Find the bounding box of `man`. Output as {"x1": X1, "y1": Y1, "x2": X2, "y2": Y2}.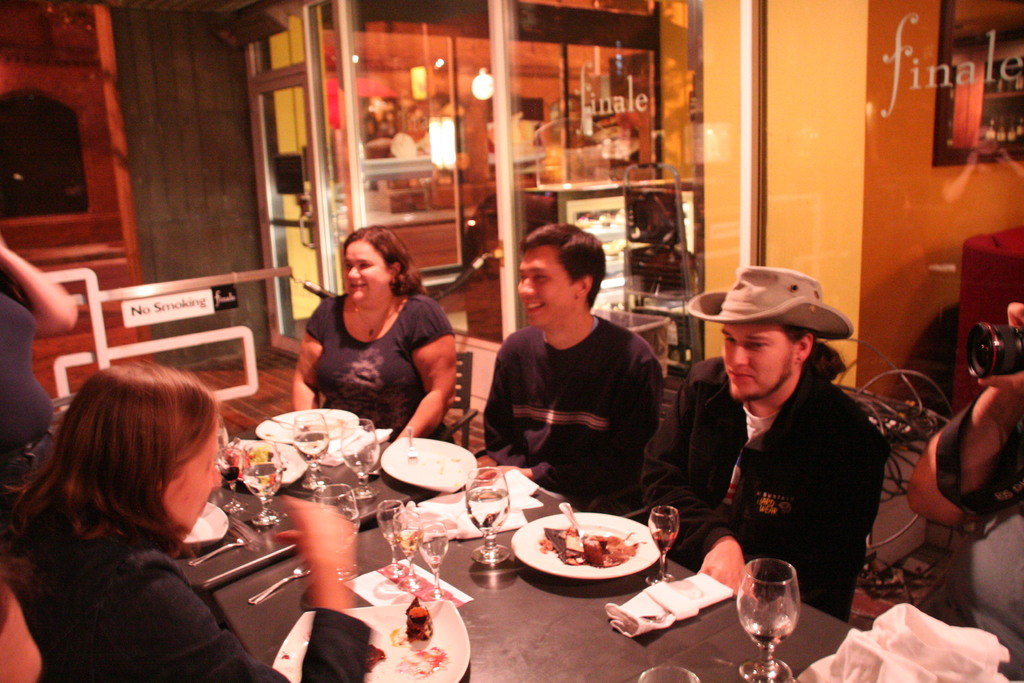
{"x1": 468, "y1": 236, "x2": 688, "y2": 515}.
